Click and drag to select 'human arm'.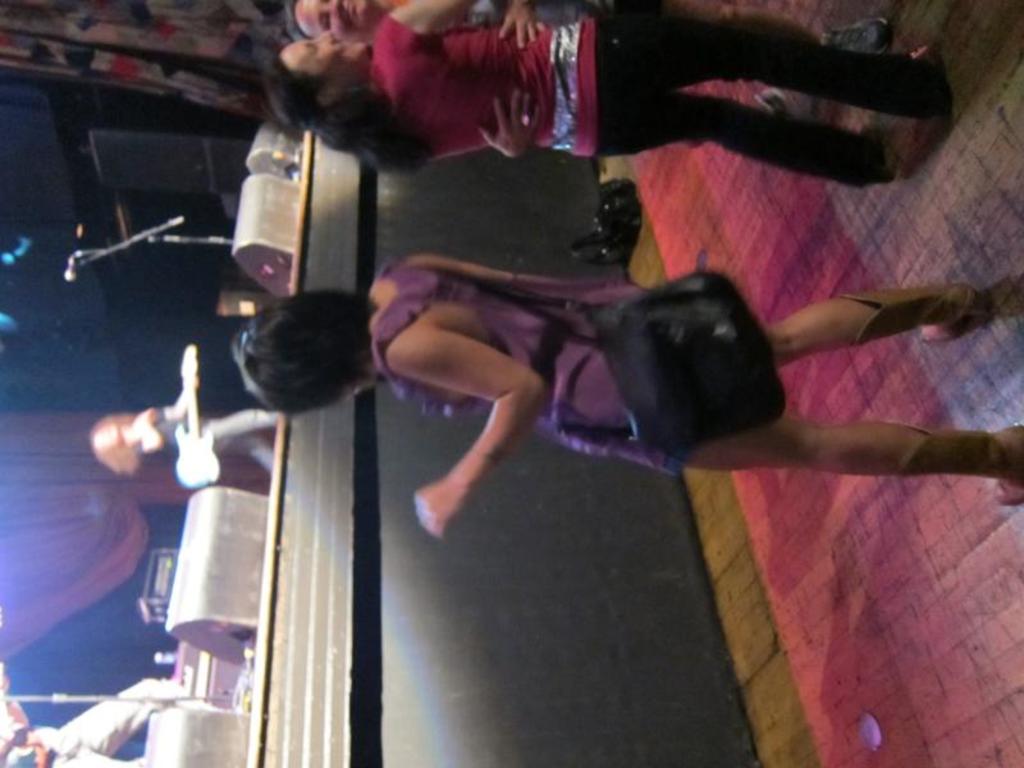
Selection: x1=154 y1=375 x2=200 y2=417.
